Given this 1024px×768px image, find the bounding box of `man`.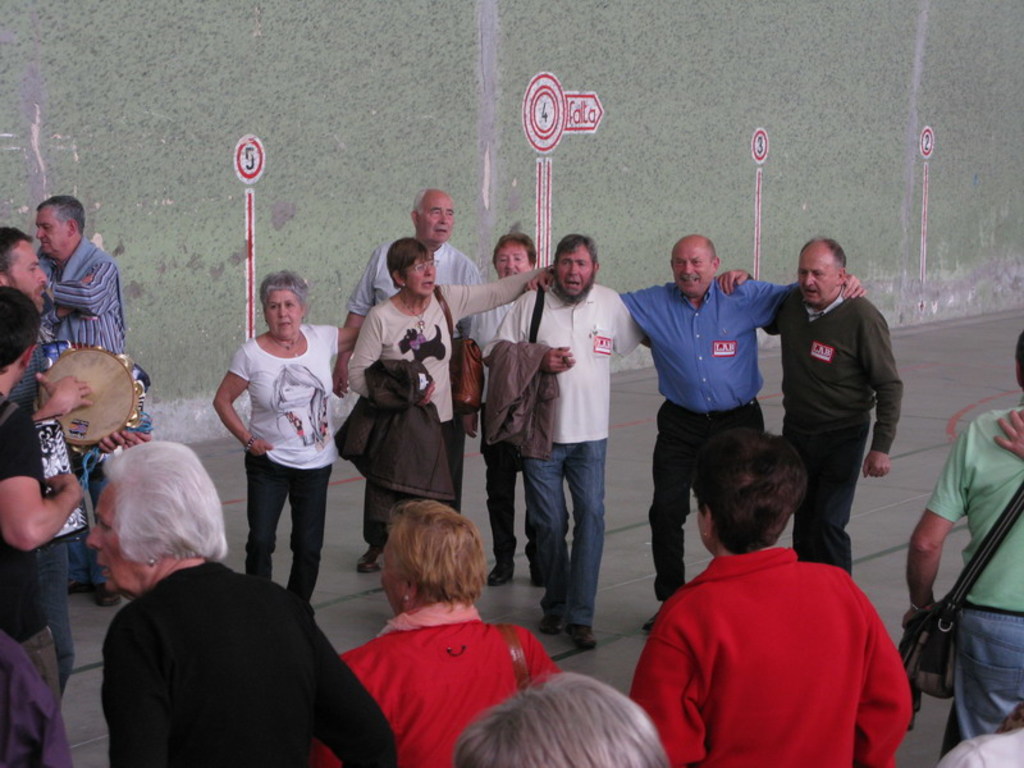
rect(28, 192, 128, 362).
